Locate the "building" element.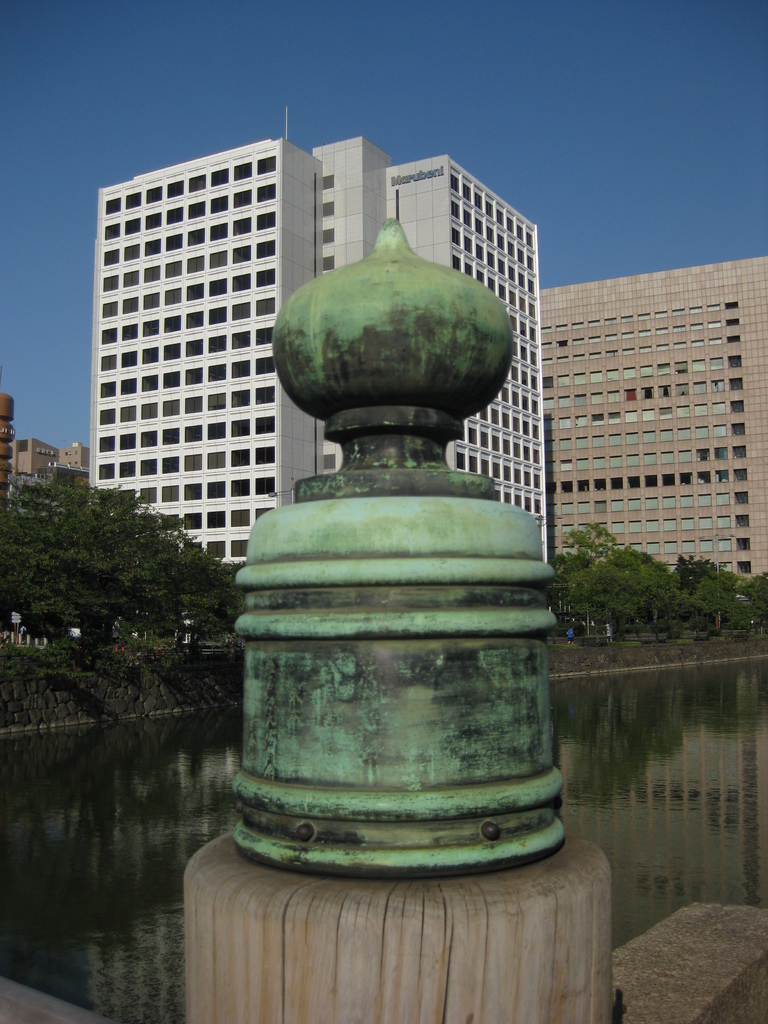
Element bbox: (left=544, top=257, right=767, bottom=579).
